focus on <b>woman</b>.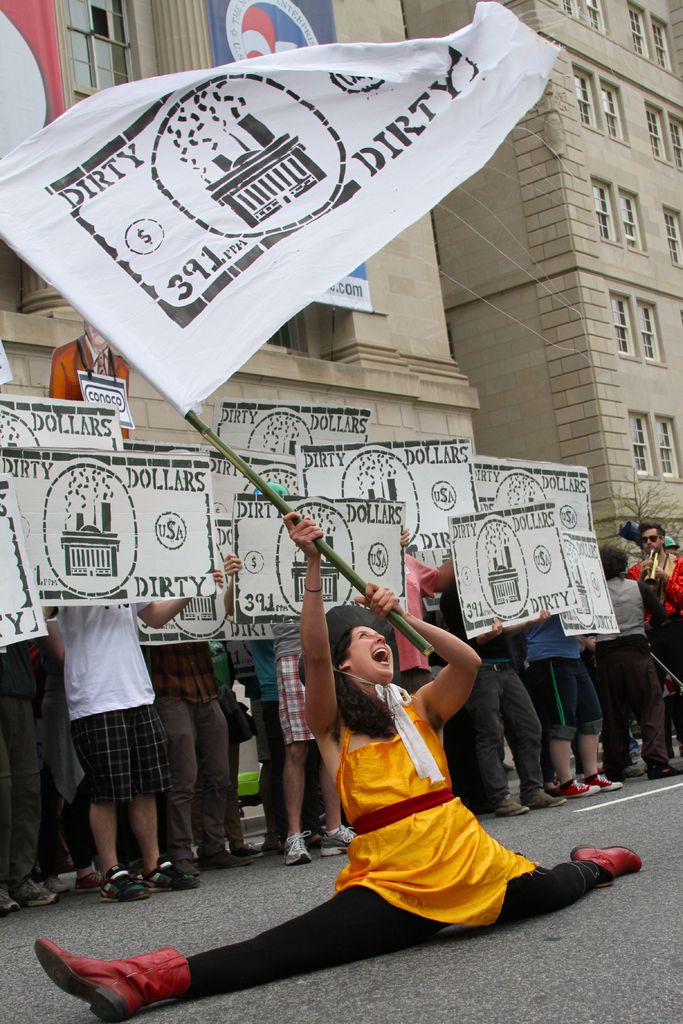
Focused at left=35, top=509, right=635, bottom=1018.
